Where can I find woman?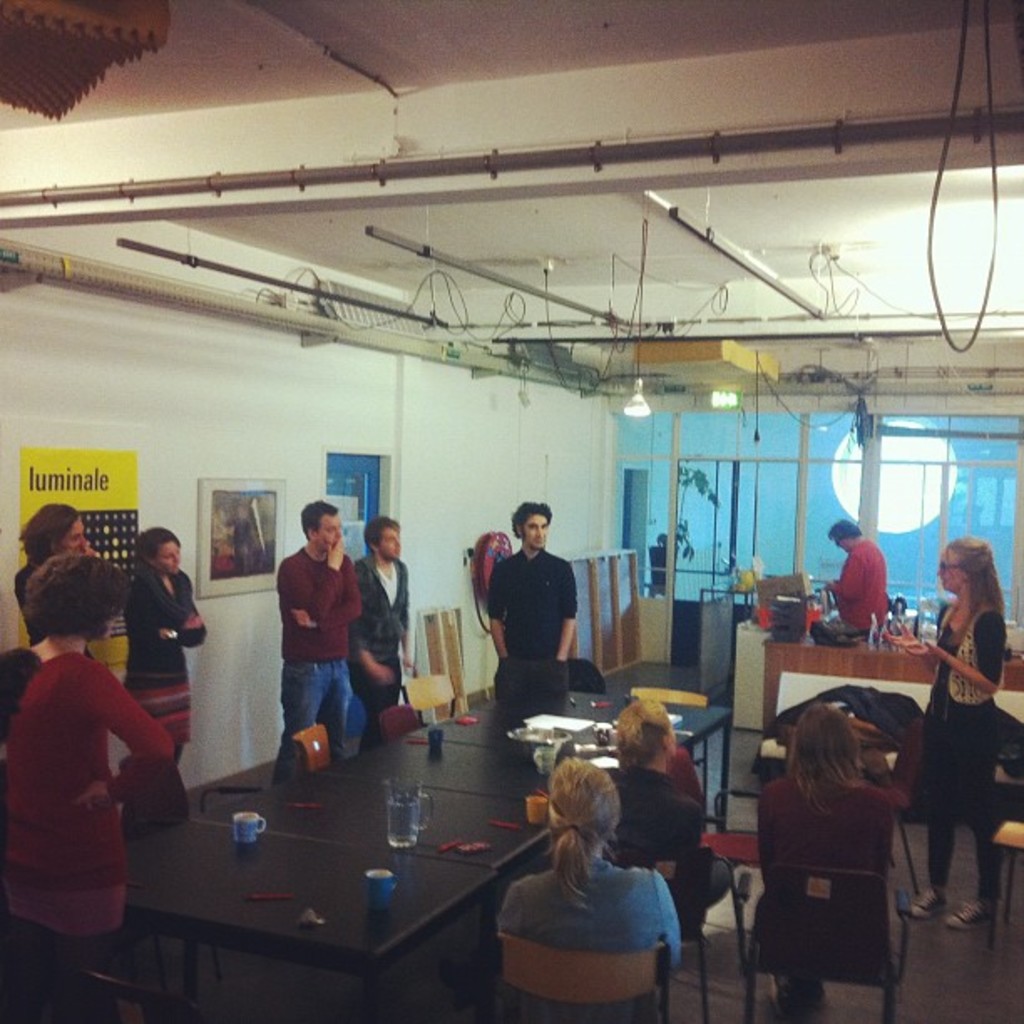
You can find it at [591,699,726,939].
